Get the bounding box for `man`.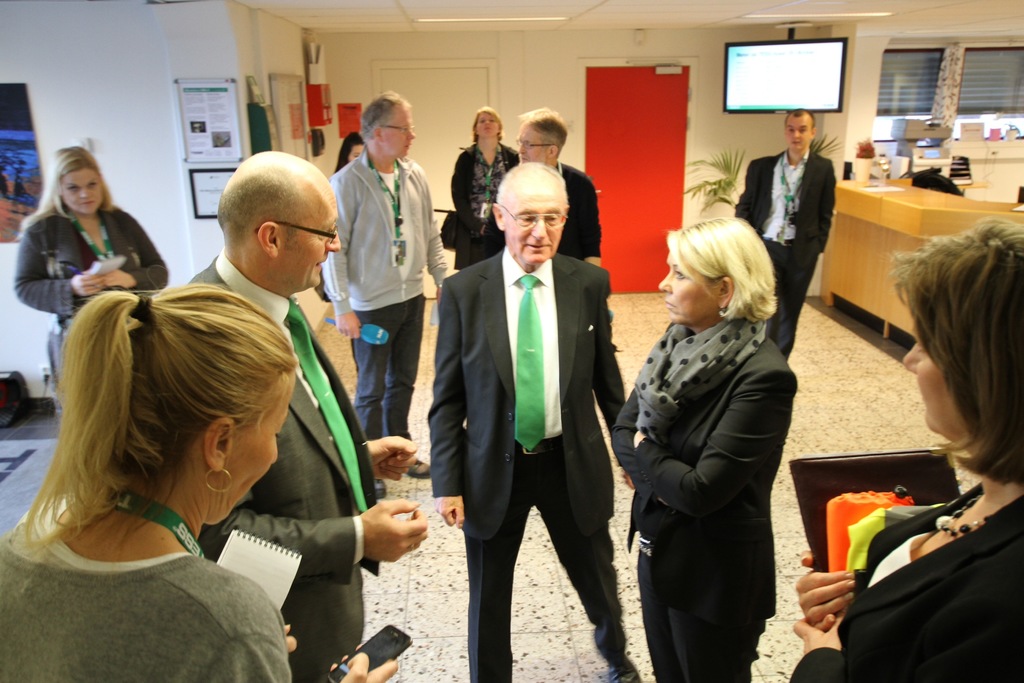
bbox=[740, 106, 840, 356].
